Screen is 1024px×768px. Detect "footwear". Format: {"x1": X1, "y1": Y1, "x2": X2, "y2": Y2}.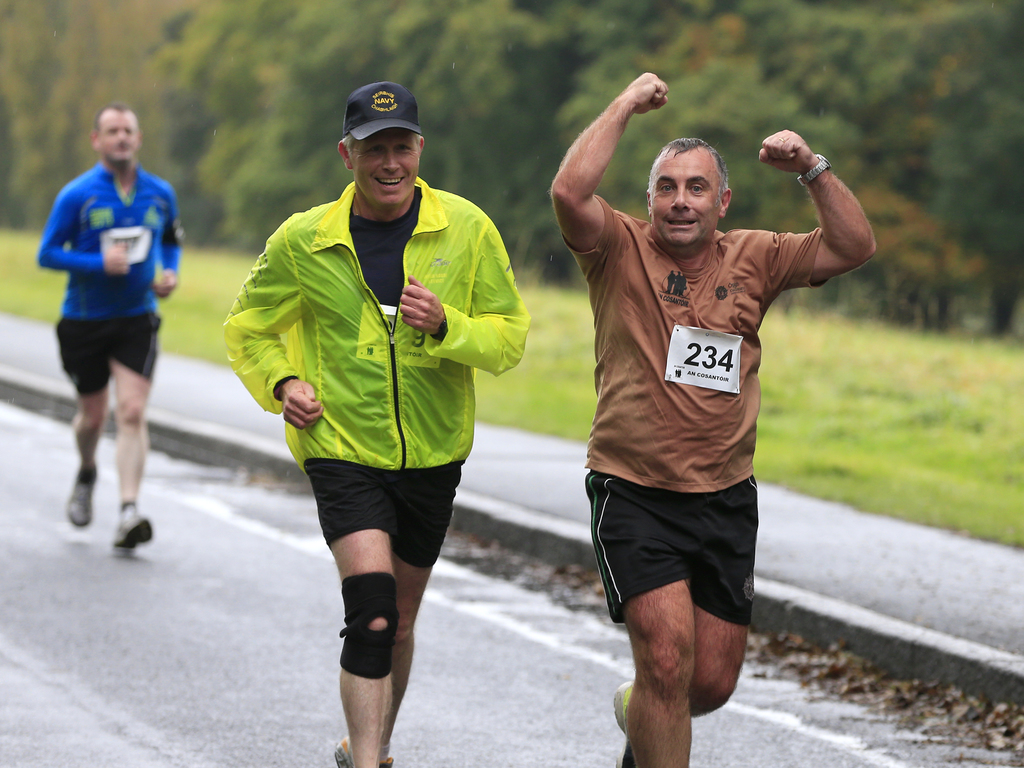
{"x1": 613, "y1": 680, "x2": 641, "y2": 767}.
